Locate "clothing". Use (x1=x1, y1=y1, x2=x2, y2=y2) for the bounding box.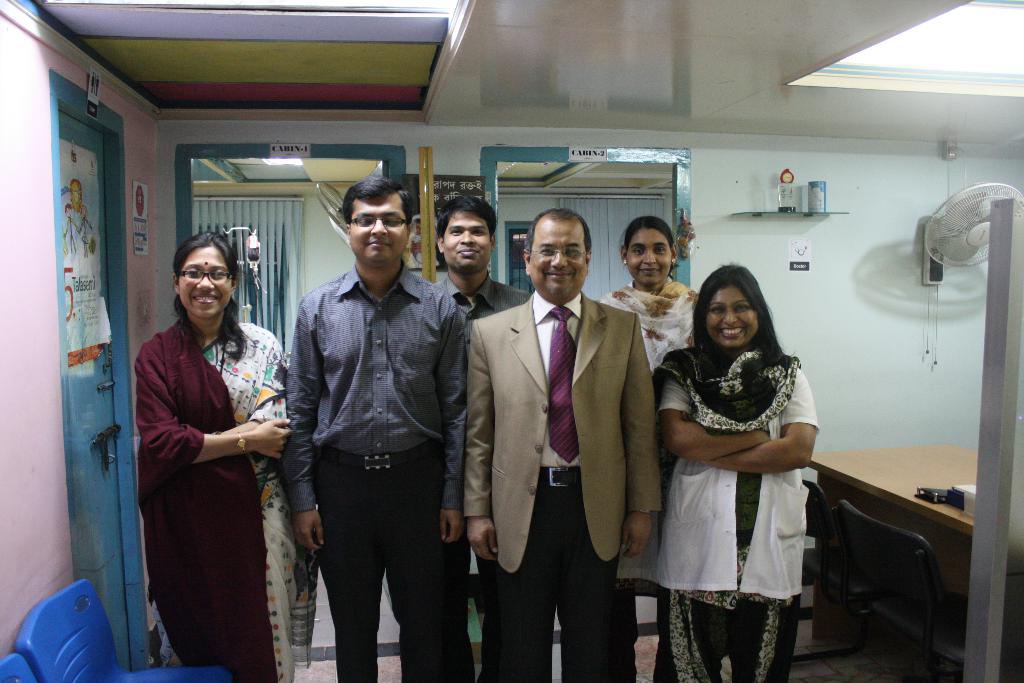
(x1=435, y1=270, x2=535, y2=342).
